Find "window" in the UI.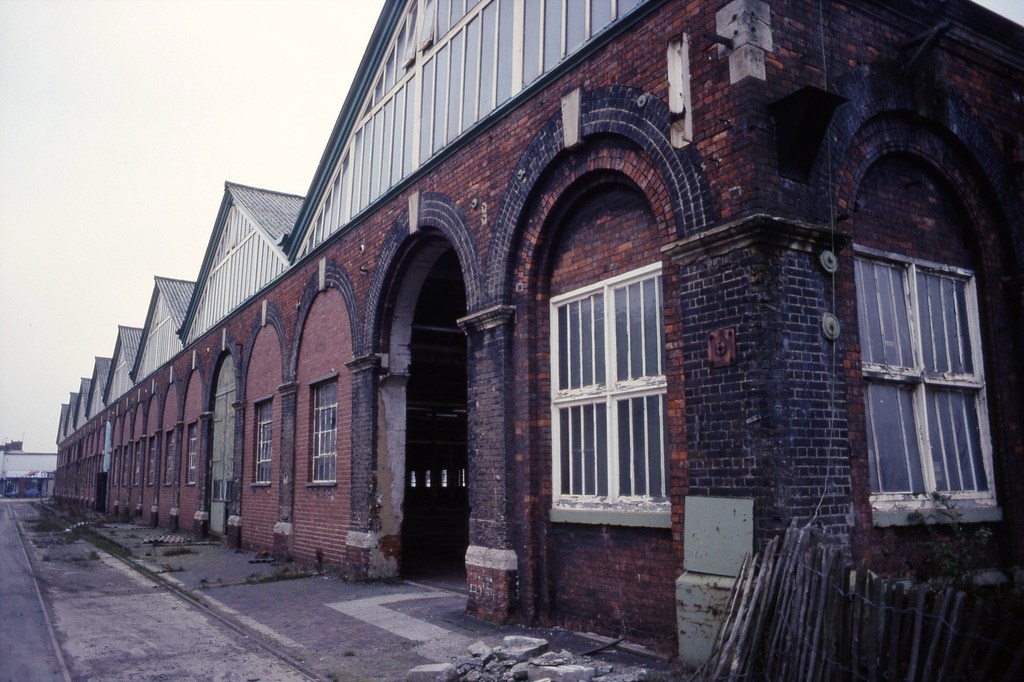
UI element at <region>187, 424, 200, 485</region>.
